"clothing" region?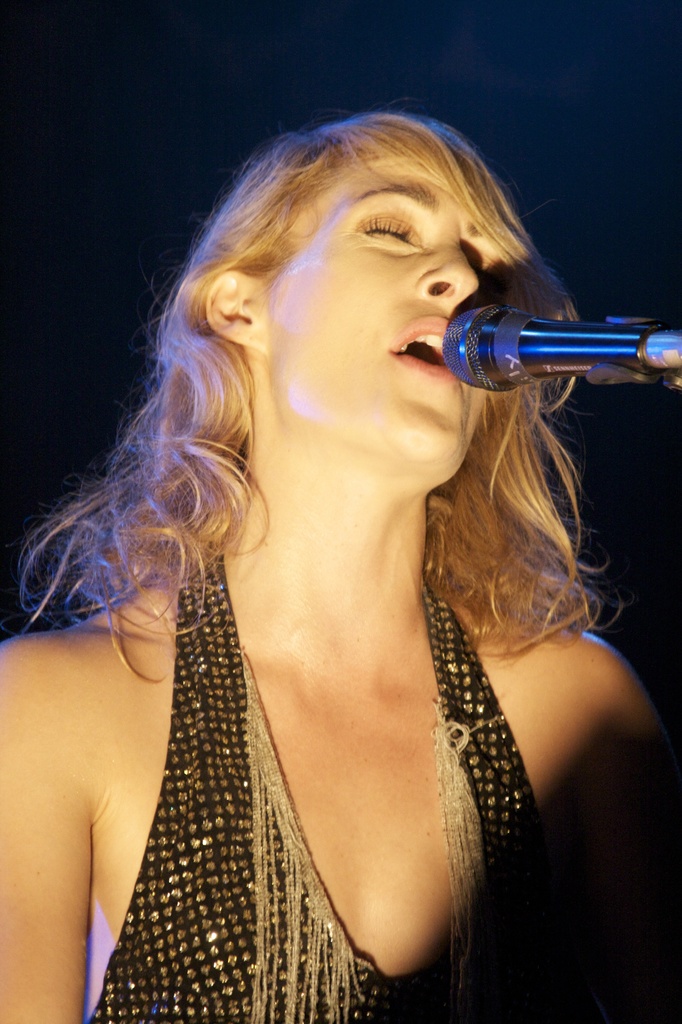
x1=47, y1=510, x2=515, y2=1023
